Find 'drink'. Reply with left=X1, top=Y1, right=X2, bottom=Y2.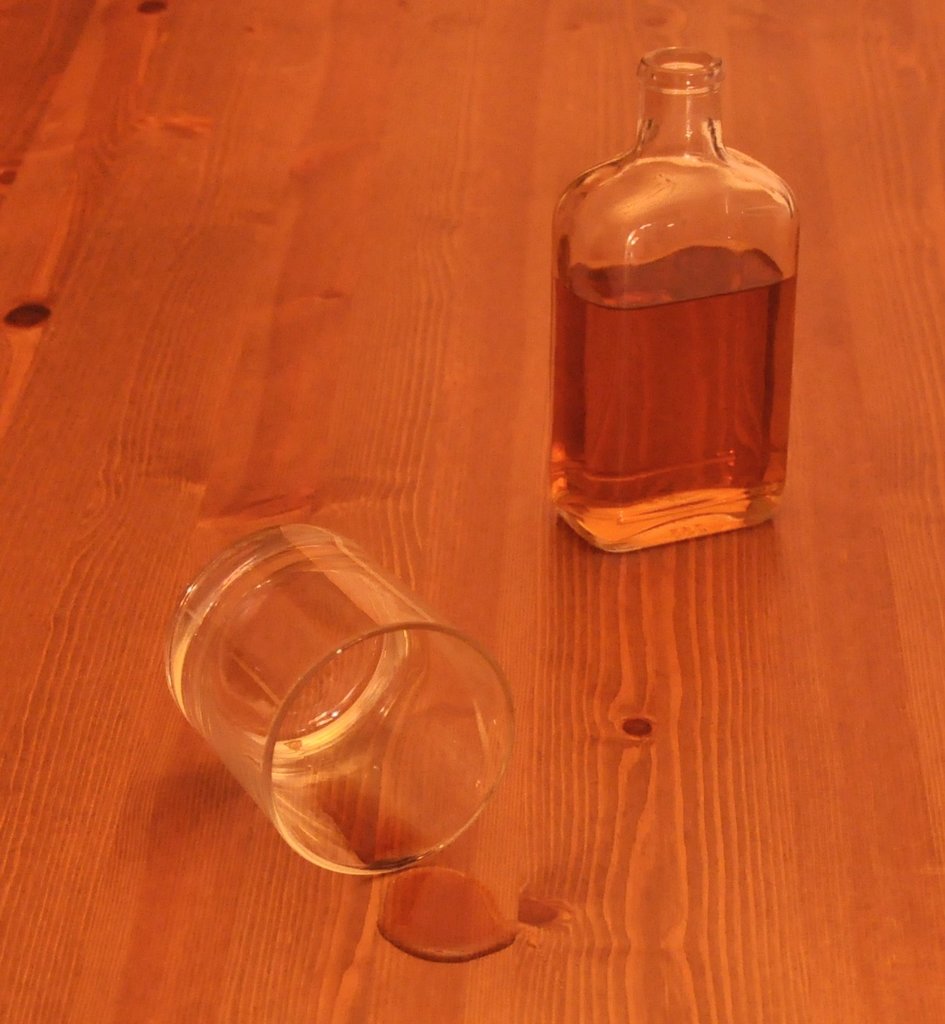
left=556, top=248, right=801, bottom=556.
